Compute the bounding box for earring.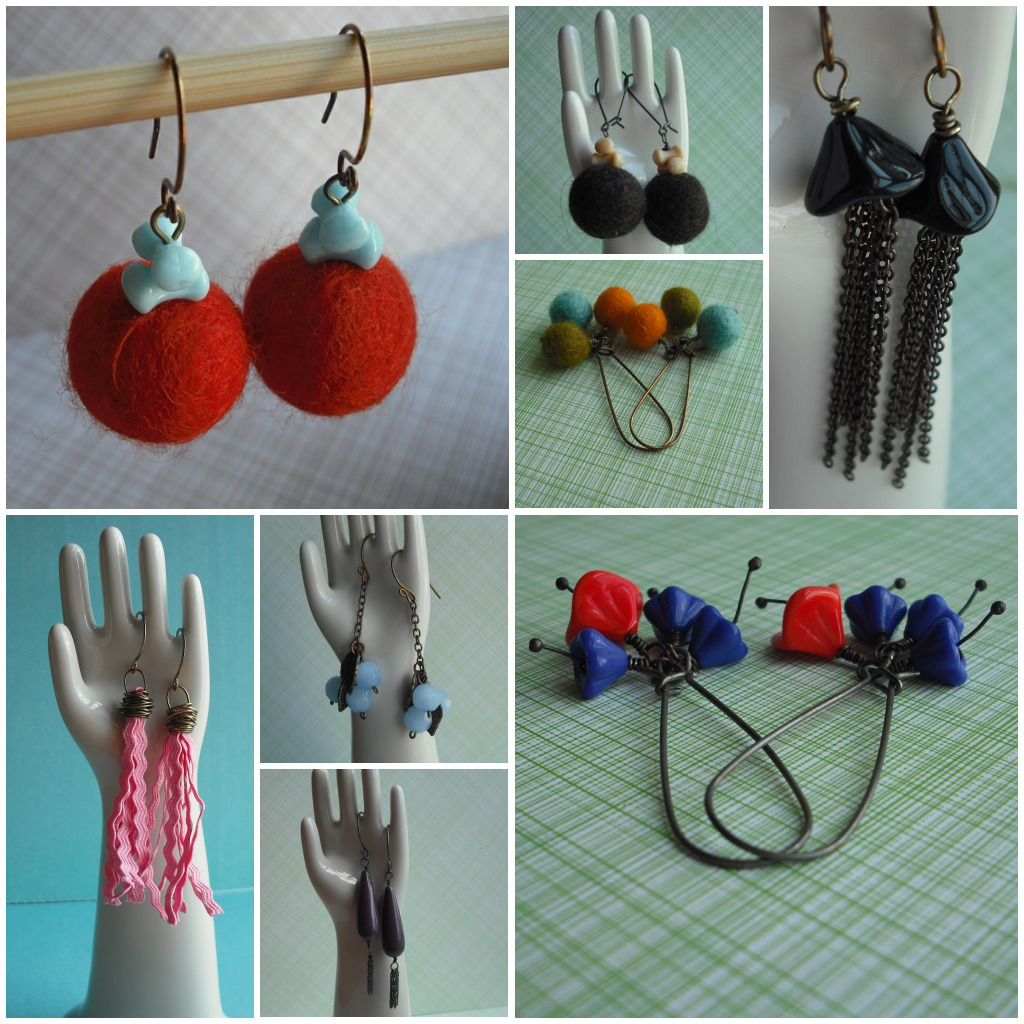
left=632, top=277, right=752, bottom=455.
